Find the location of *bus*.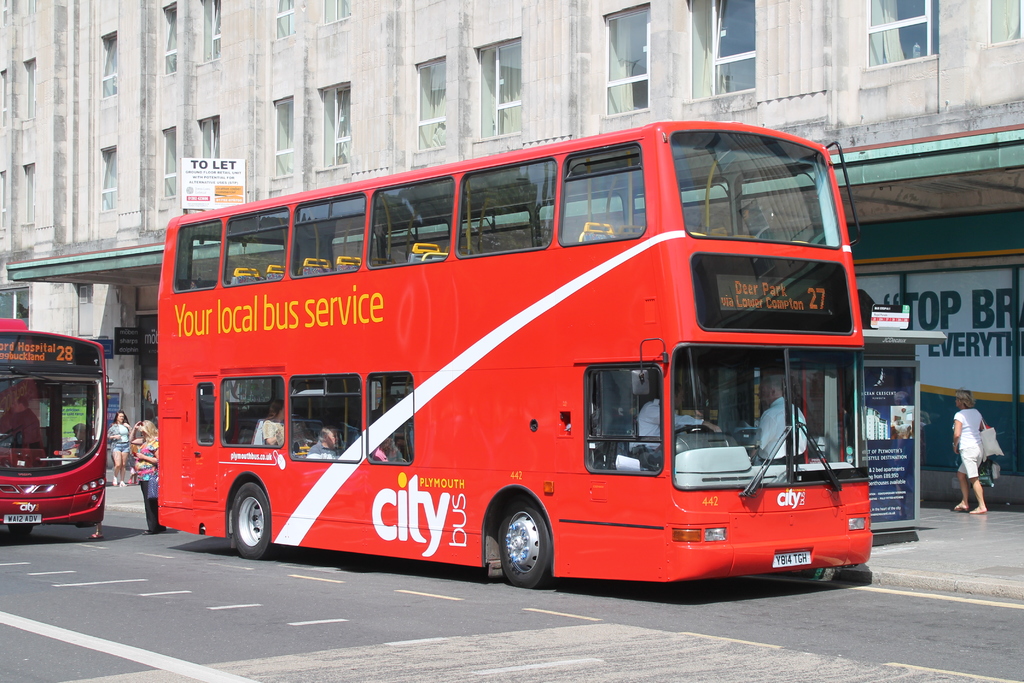
Location: 156:120:872:589.
